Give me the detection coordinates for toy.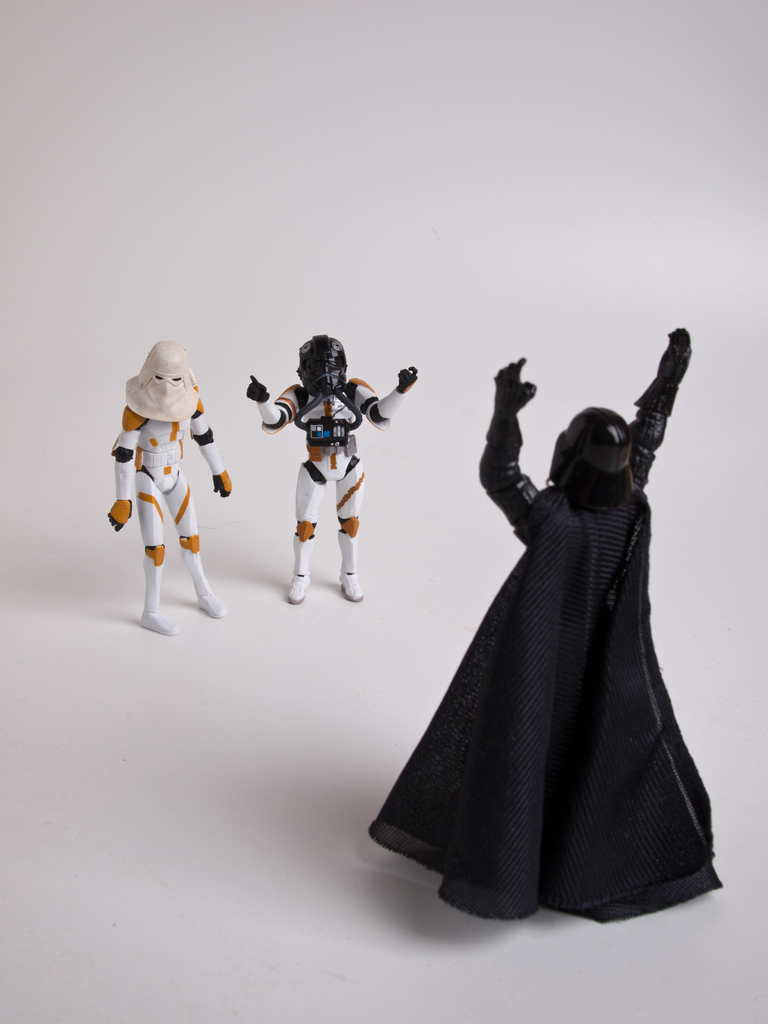
detection(237, 328, 424, 605).
